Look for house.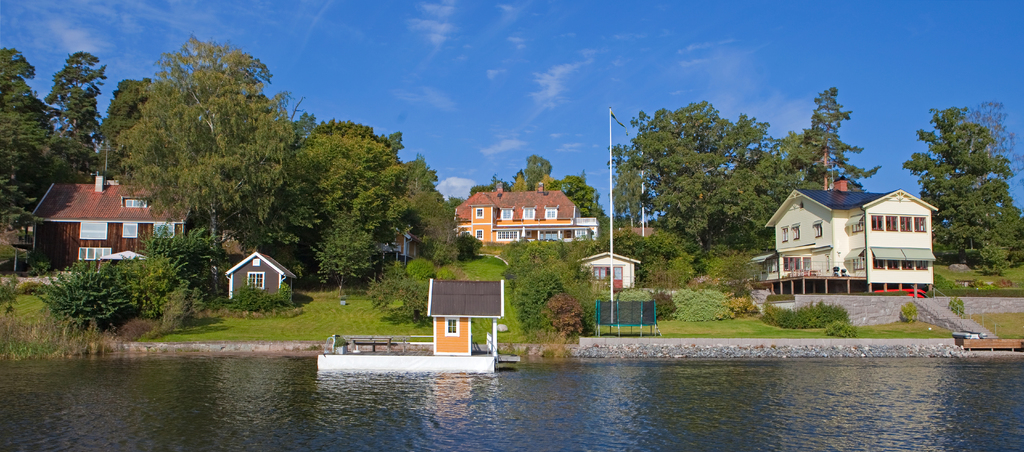
Found: pyautogui.locateOnScreen(759, 172, 948, 296).
